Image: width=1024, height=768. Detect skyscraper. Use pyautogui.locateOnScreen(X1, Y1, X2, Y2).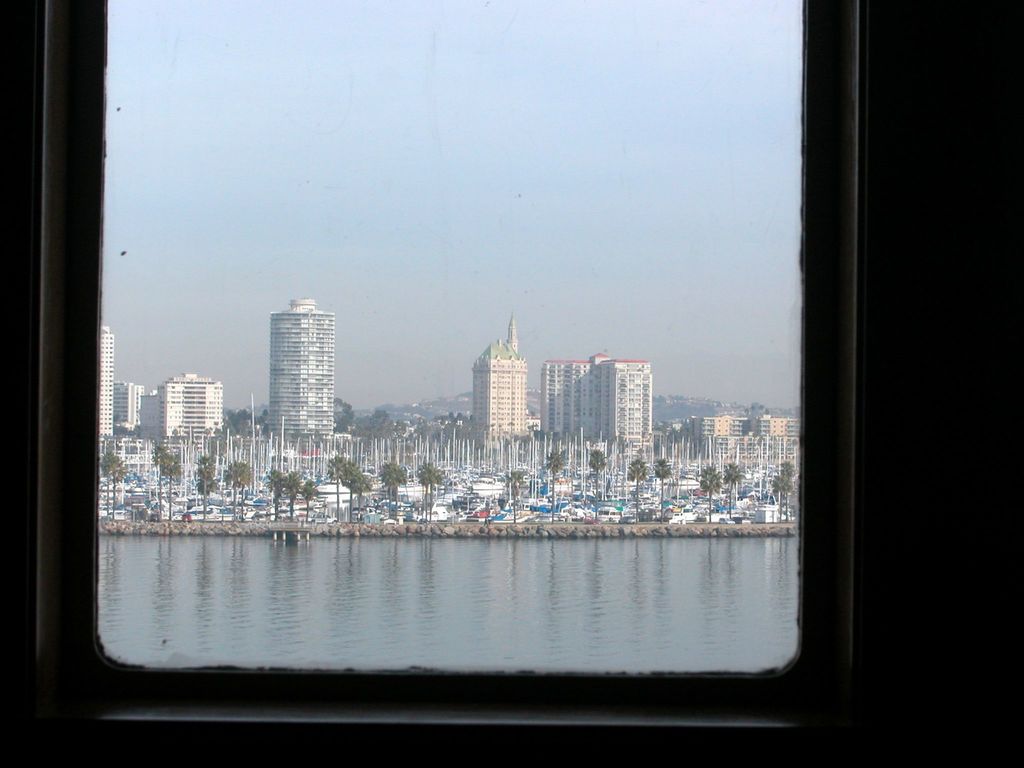
pyautogui.locateOnScreen(97, 318, 118, 435).
